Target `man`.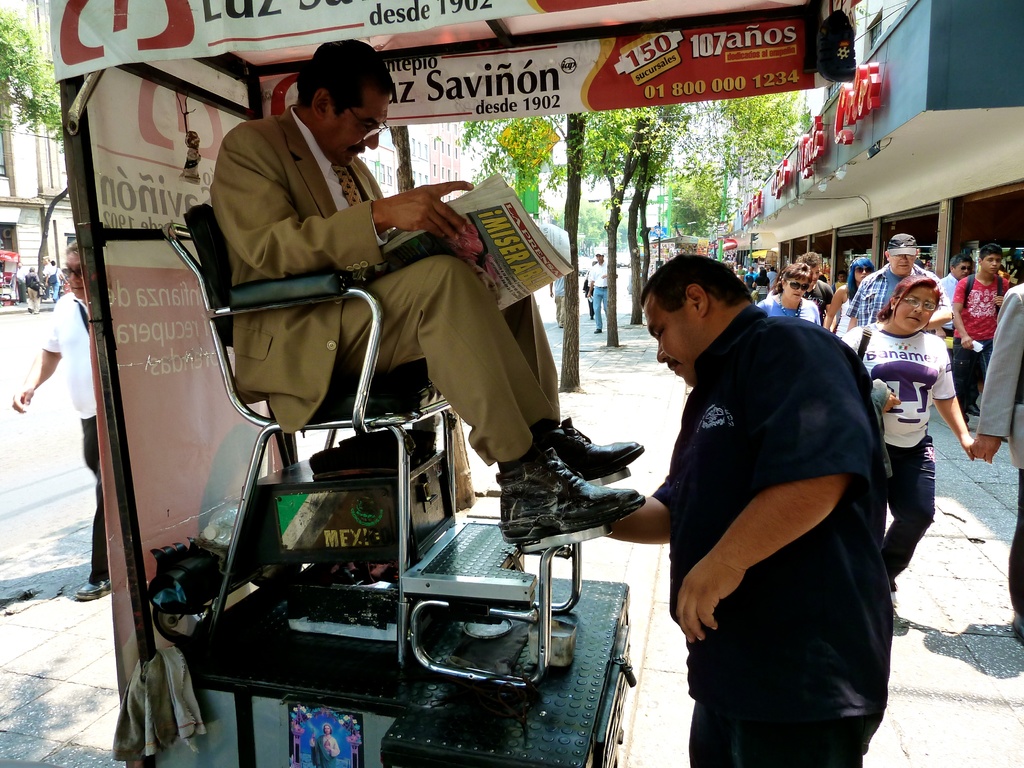
Target region: select_region(308, 720, 339, 767).
